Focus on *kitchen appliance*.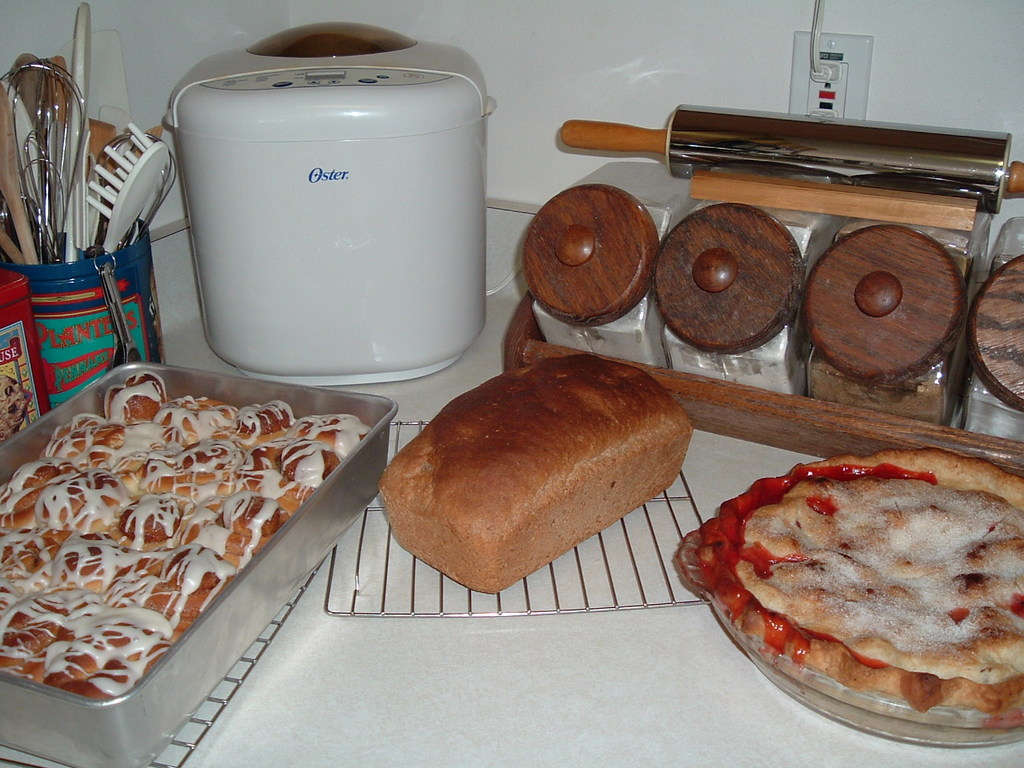
Focused at 664, 202, 819, 382.
